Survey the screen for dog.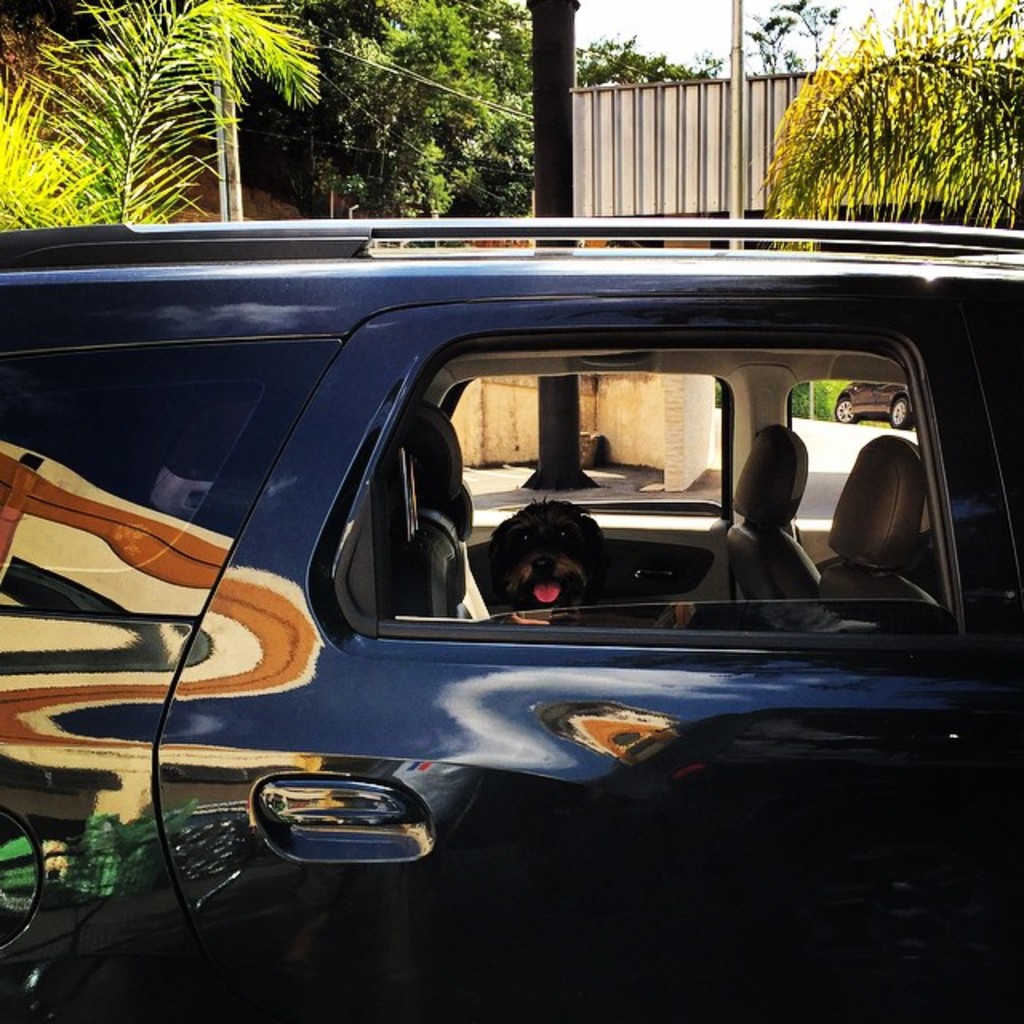
Survey found: <box>482,494,696,637</box>.
